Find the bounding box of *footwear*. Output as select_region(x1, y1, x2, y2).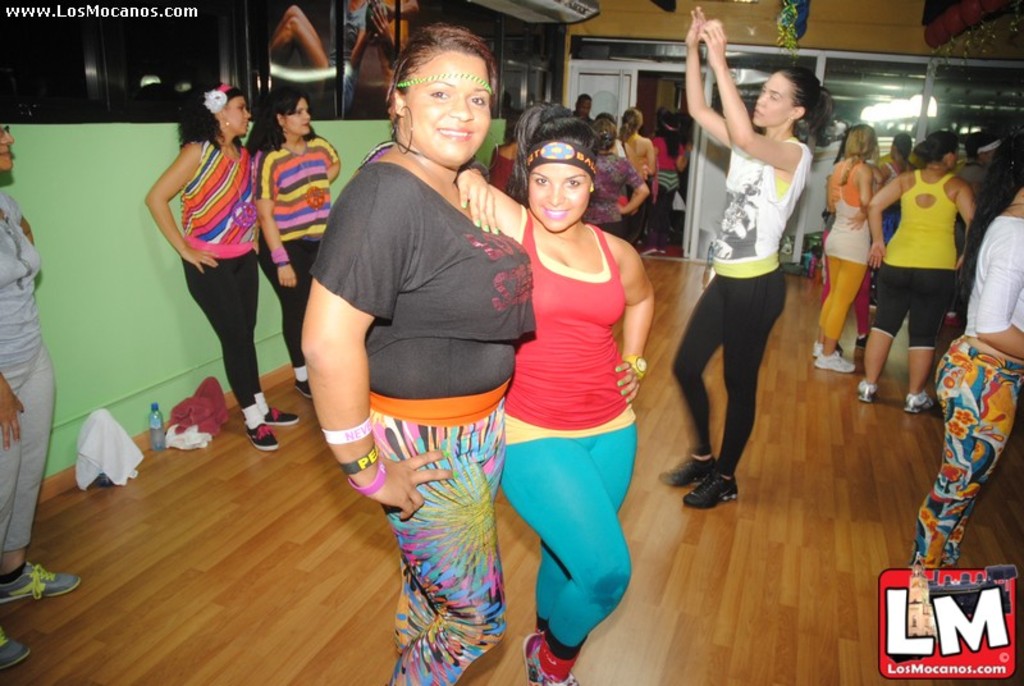
select_region(858, 379, 878, 403).
